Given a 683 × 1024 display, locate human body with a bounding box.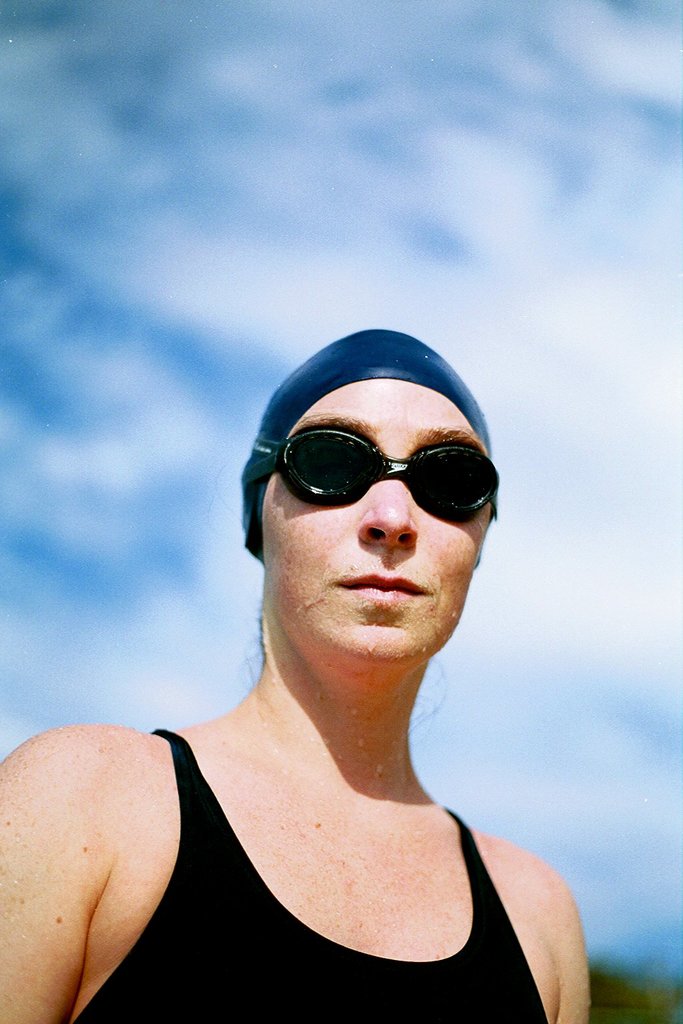
Located: <box>15,356,574,1007</box>.
